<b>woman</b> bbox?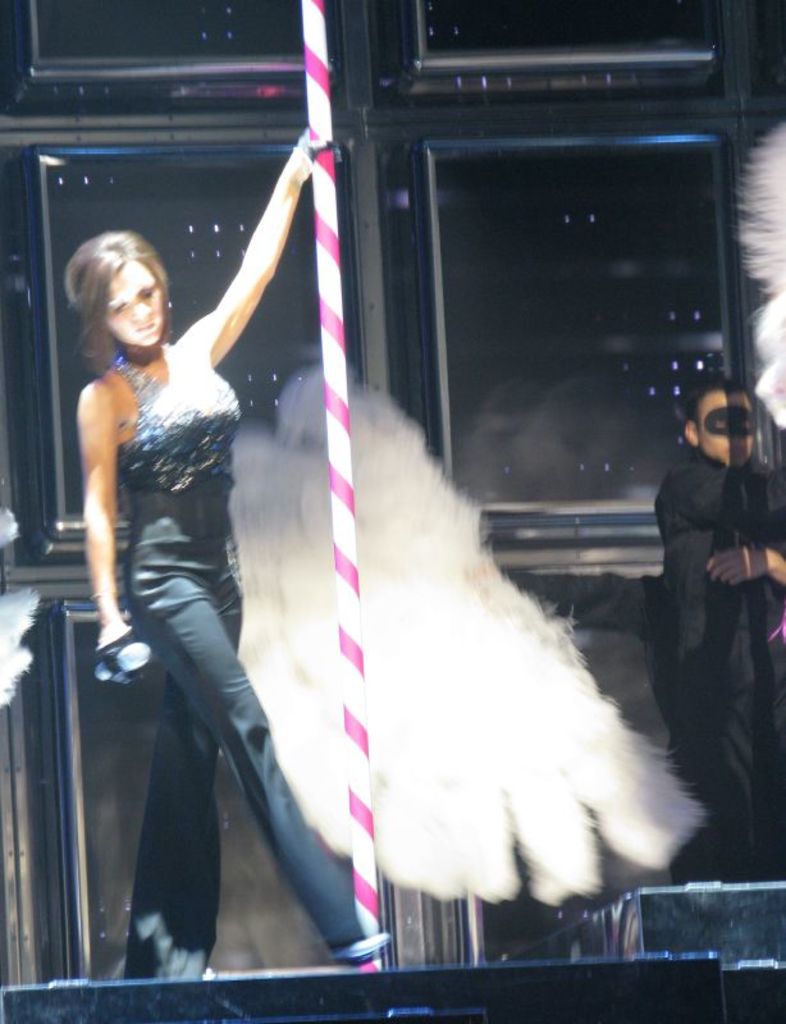
{"x1": 55, "y1": 143, "x2": 316, "y2": 954}
